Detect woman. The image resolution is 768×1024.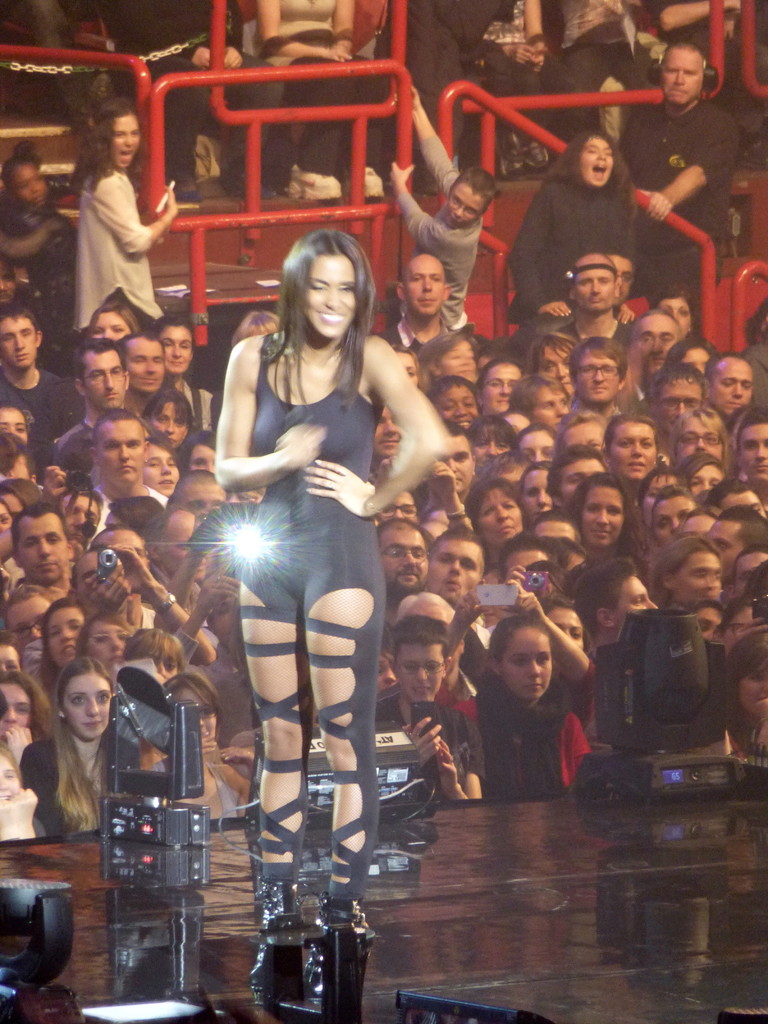
[466,475,536,561].
